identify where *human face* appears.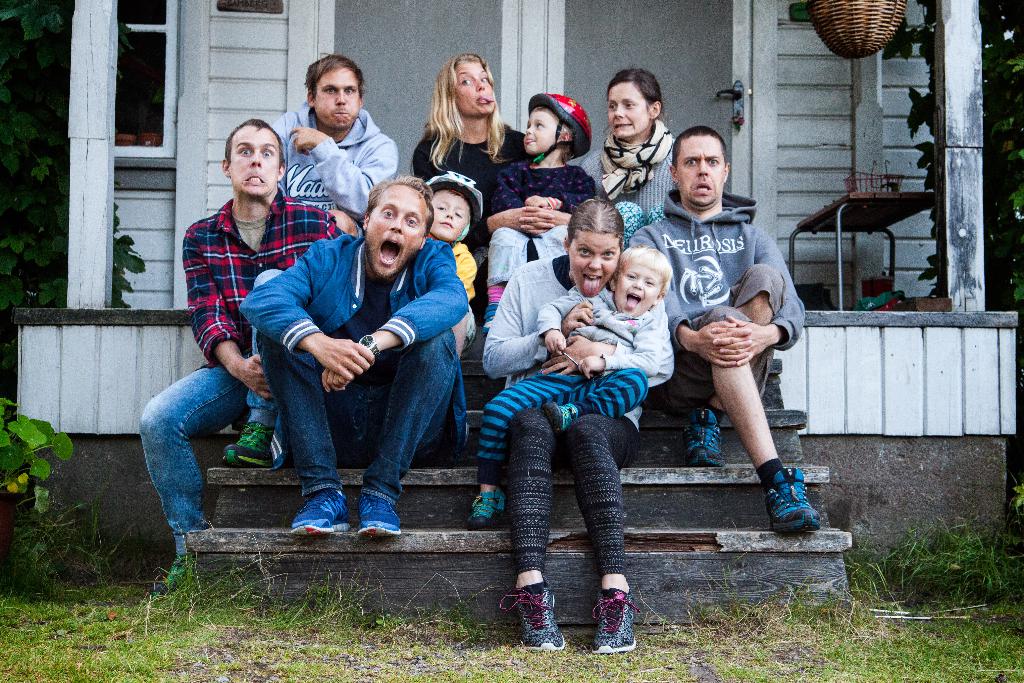
Appears at bbox(367, 186, 426, 274).
